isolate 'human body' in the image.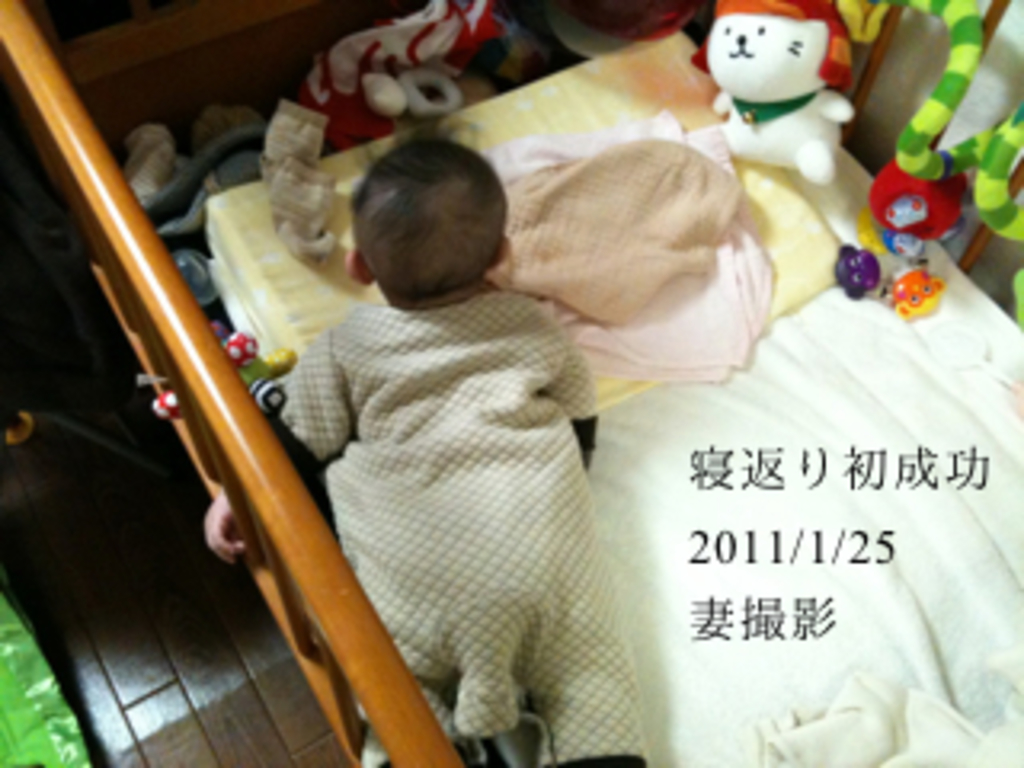
Isolated region: (64,13,893,739).
